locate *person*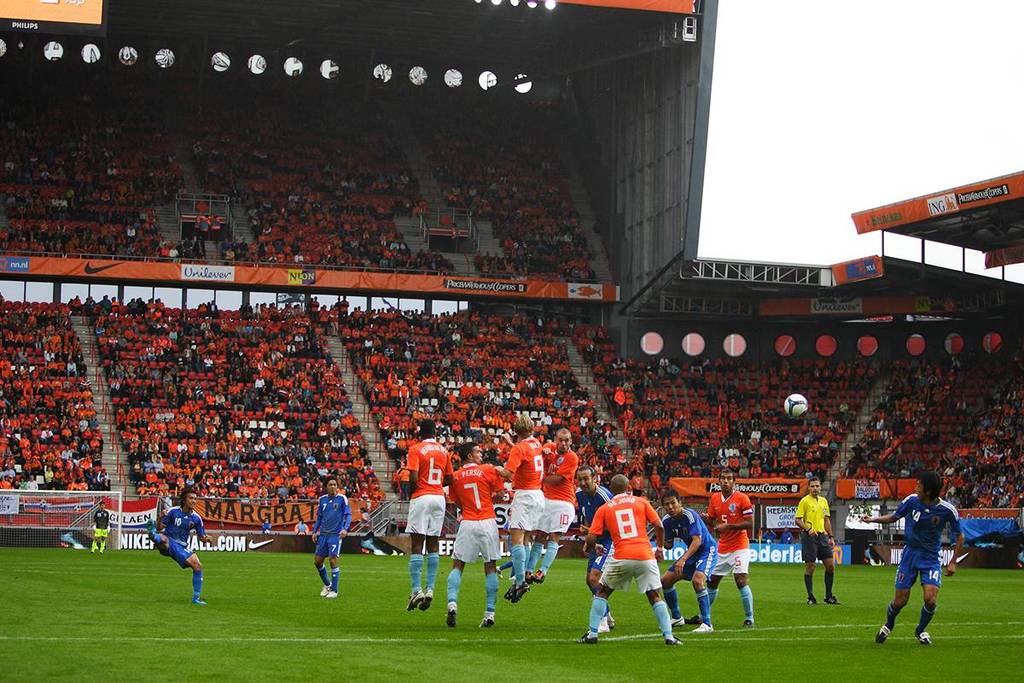
bbox=(110, 295, 118, 308)
